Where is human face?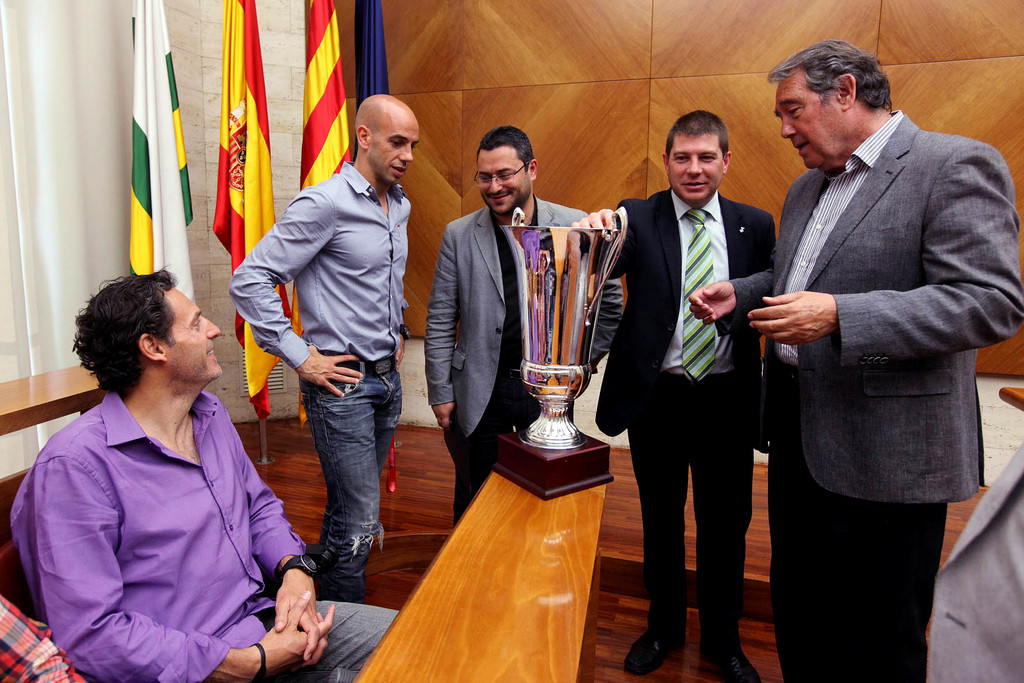
Rect(173, 291, 223, 378).
